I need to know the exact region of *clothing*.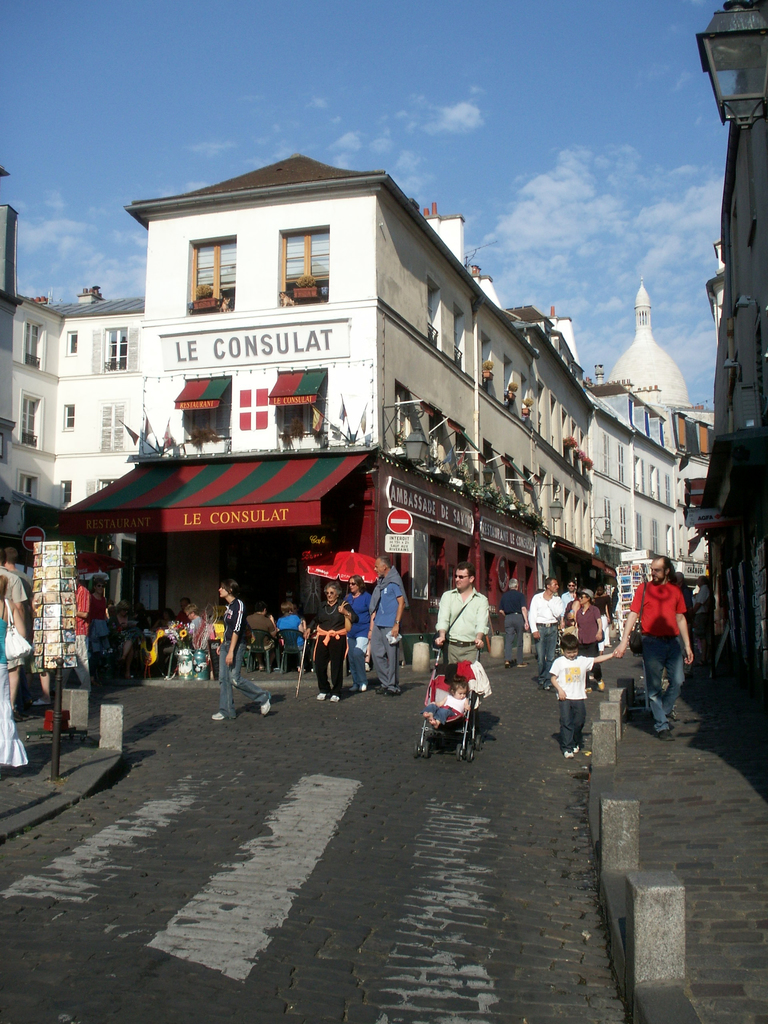
Region: {"left": 0, "top": 566, "right": 27, "bottom": 600}.
